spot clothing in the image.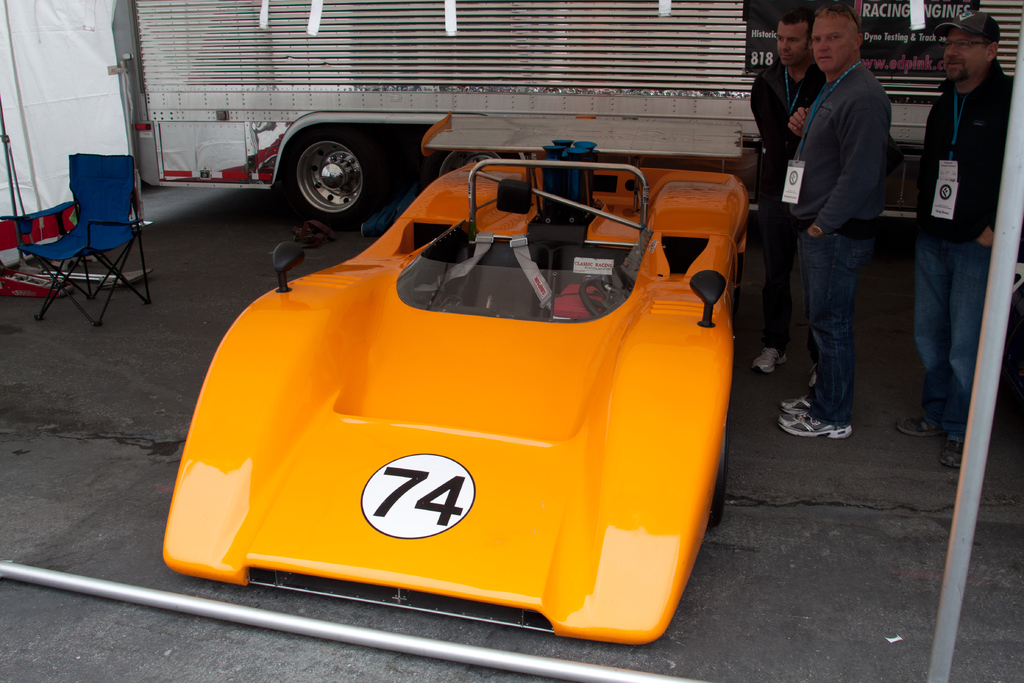
clothing found at <region>772, 0, 918, 454</region>.
